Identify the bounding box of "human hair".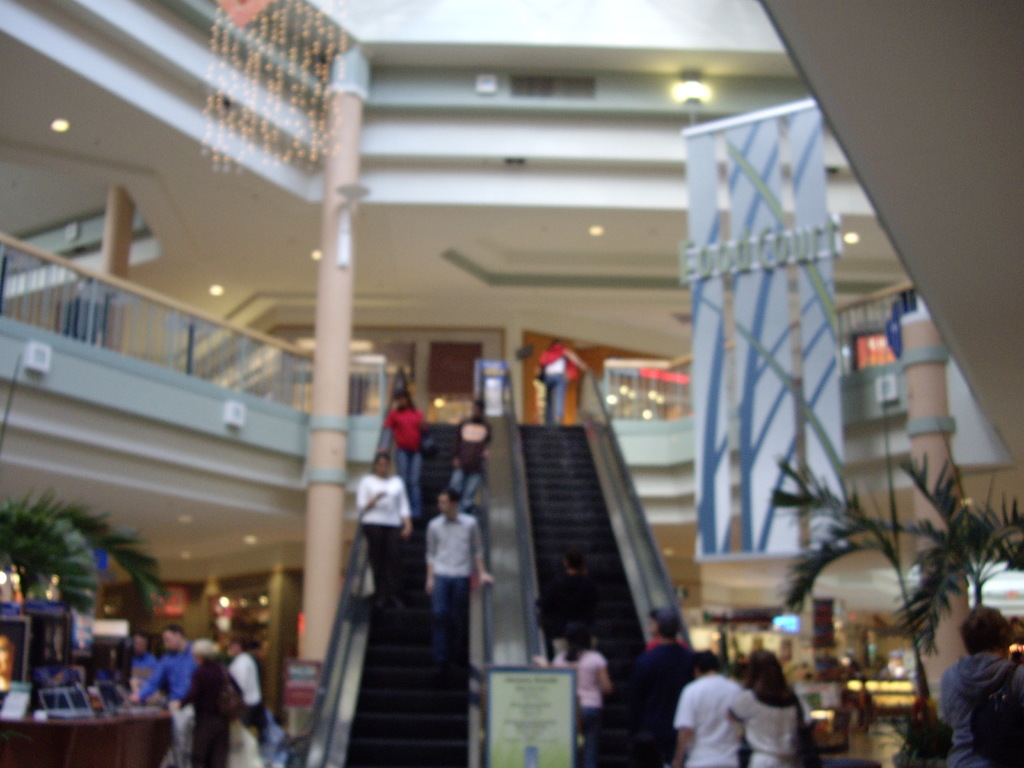
locate(746, 650, 792, 706).
